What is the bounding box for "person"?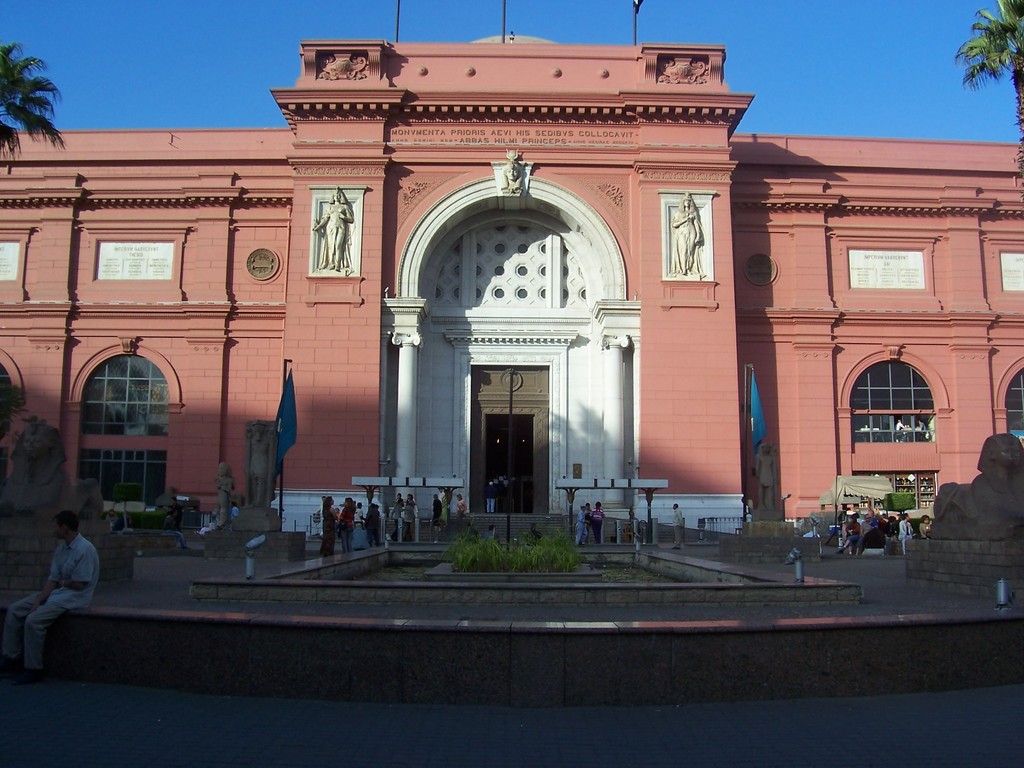
{"left": 119, "top": 509, "right": 133, "bottom": 529}.
